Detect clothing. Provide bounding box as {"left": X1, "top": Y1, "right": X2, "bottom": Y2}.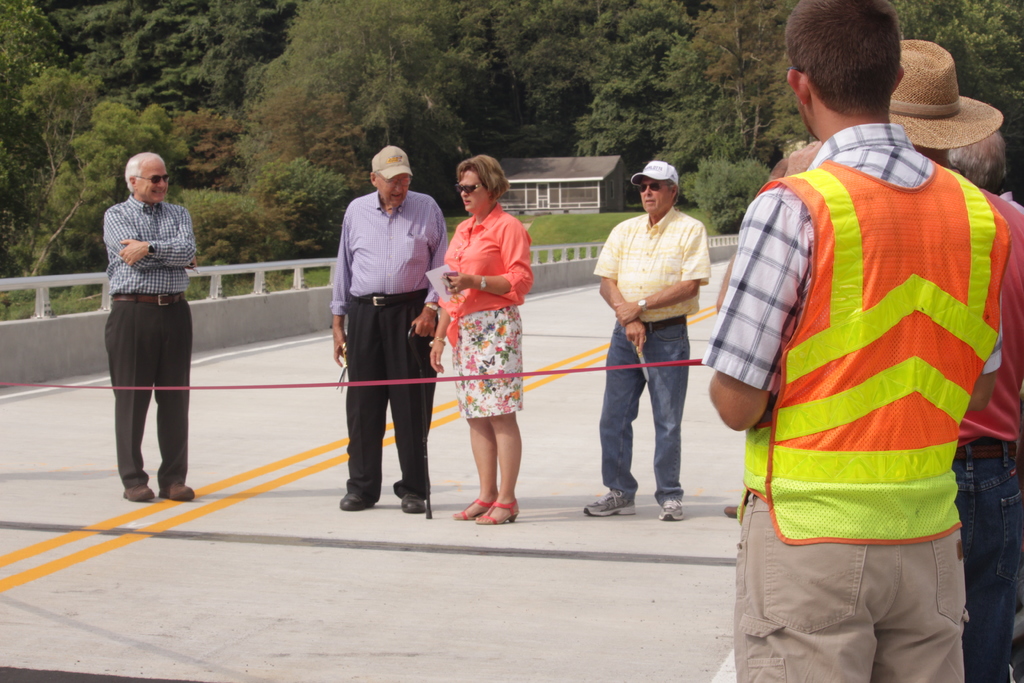
{"left": 703, "top": 119, "right": 1023, "bottom": 682}.
